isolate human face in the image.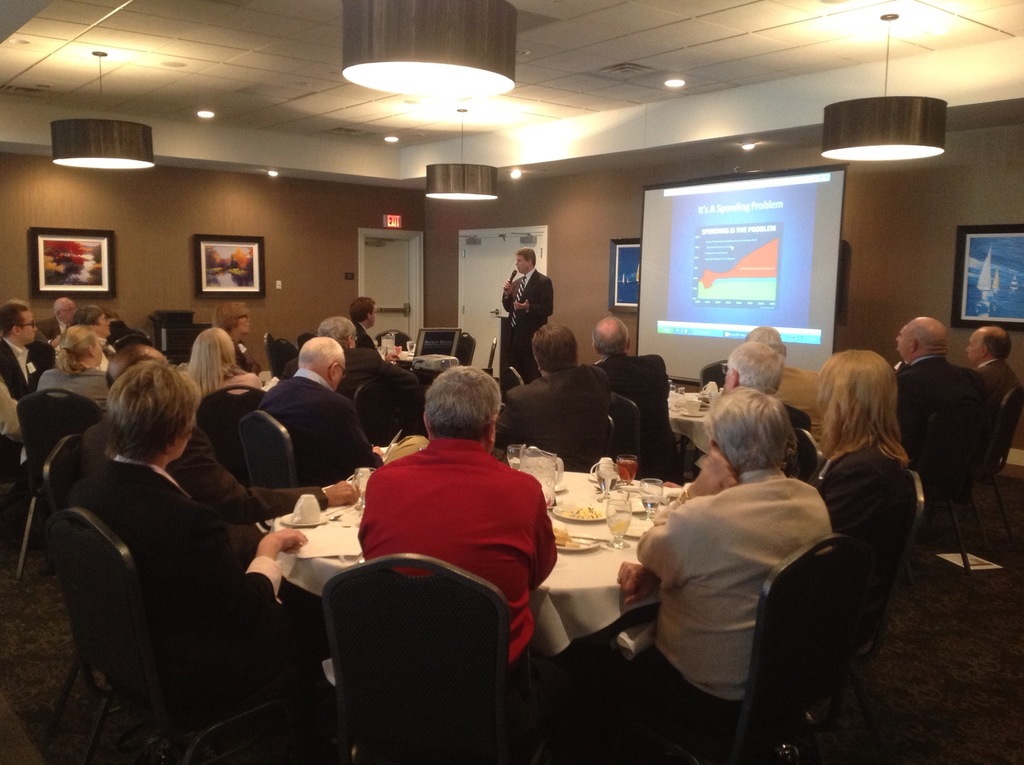
Isolated region: (left=94, top=336, right=103, bottom=367).
